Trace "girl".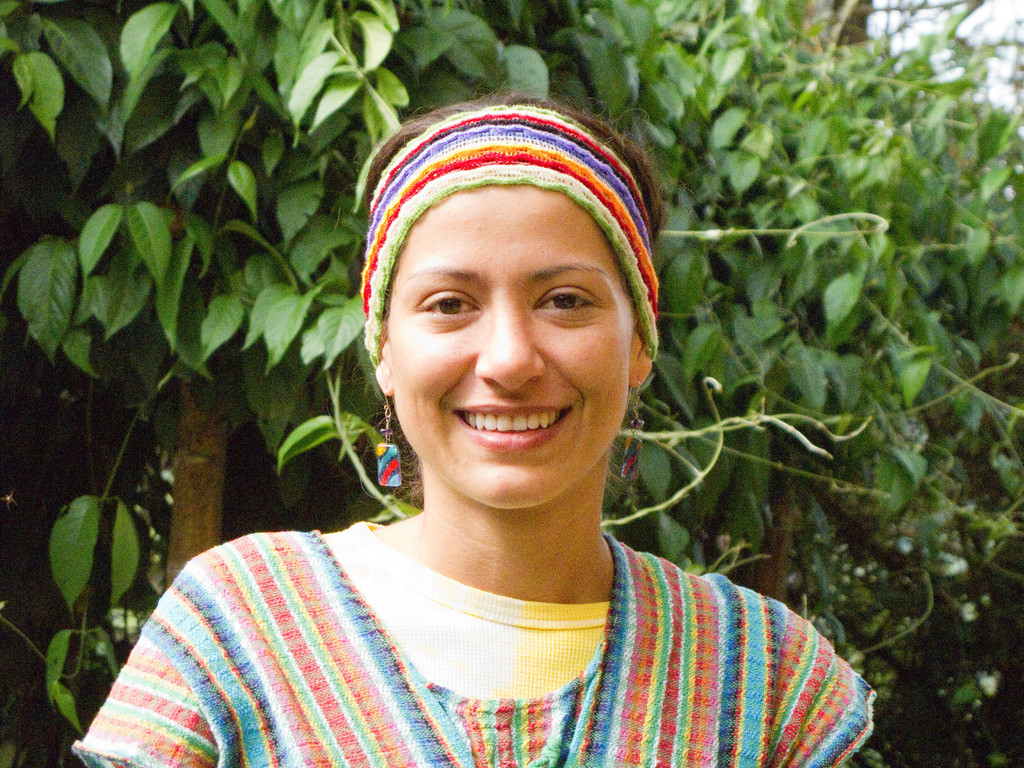
Traced to (72, 77, 874, 767).
